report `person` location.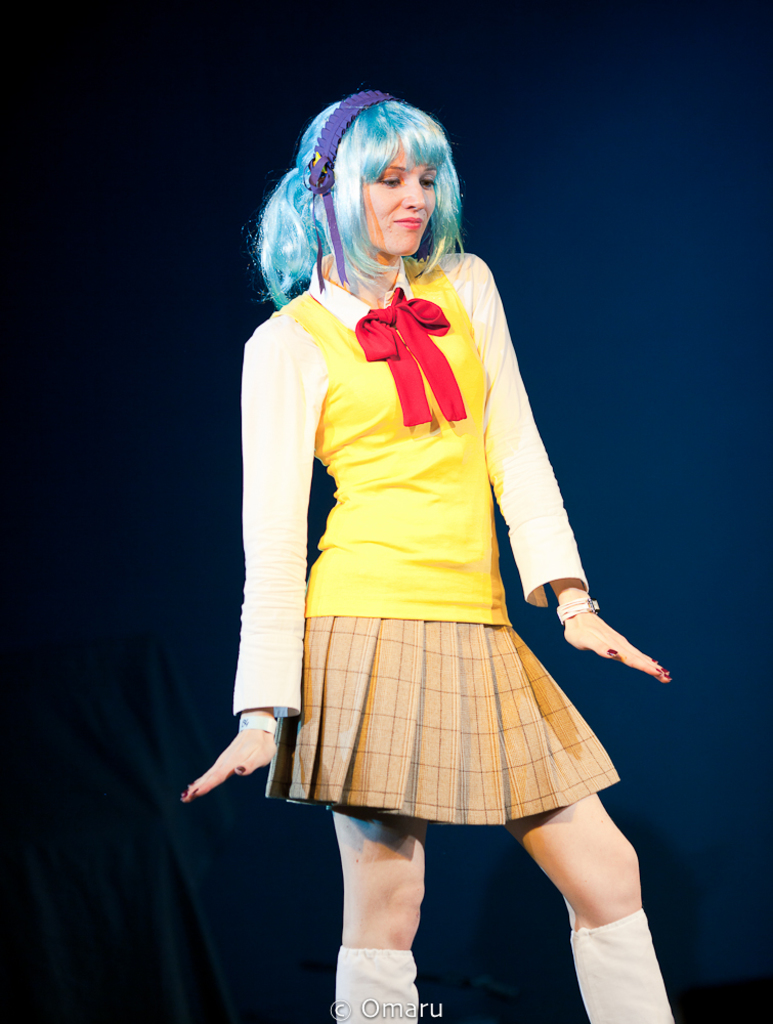
Report: [x1=210, y1=48, x2=647, y2=1023].
